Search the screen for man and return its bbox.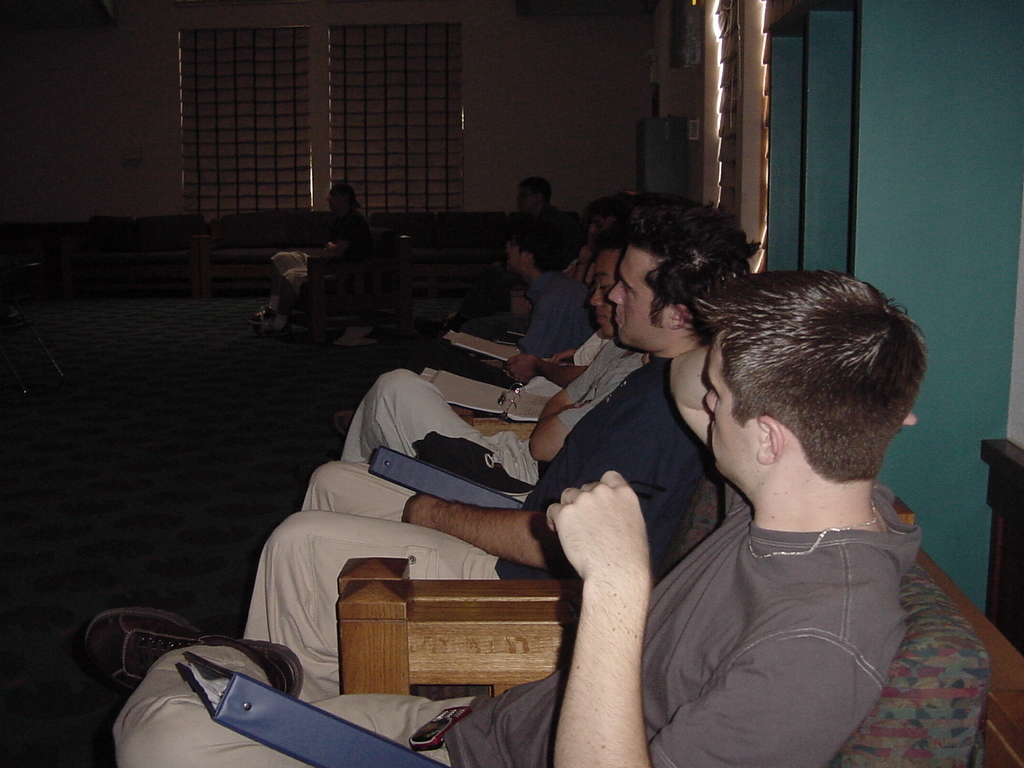
Found: pyautogui.locateOnScreen(340, 229, 631, 448).
